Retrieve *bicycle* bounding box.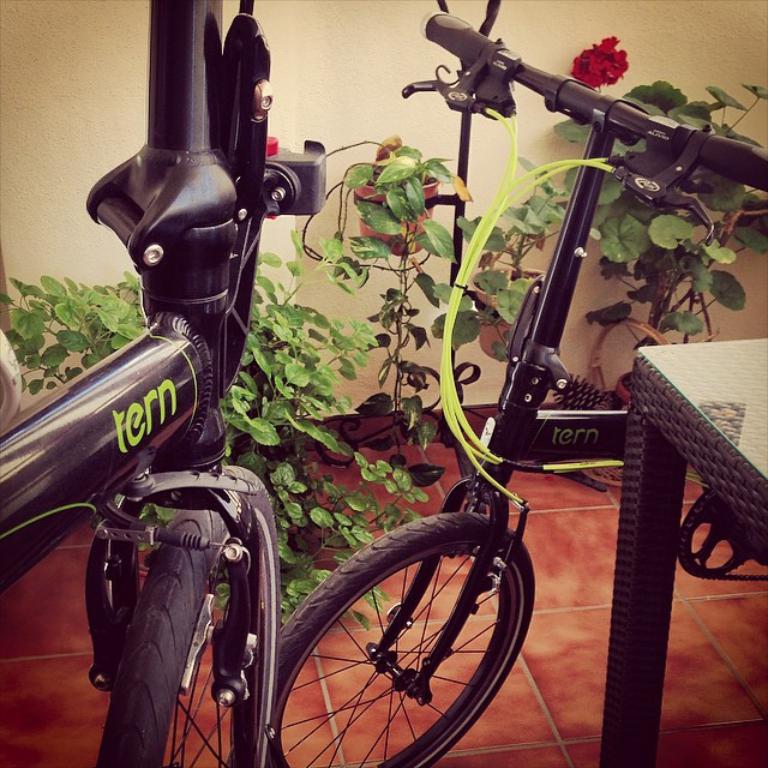
Bounding box: [250,8,767,767].
